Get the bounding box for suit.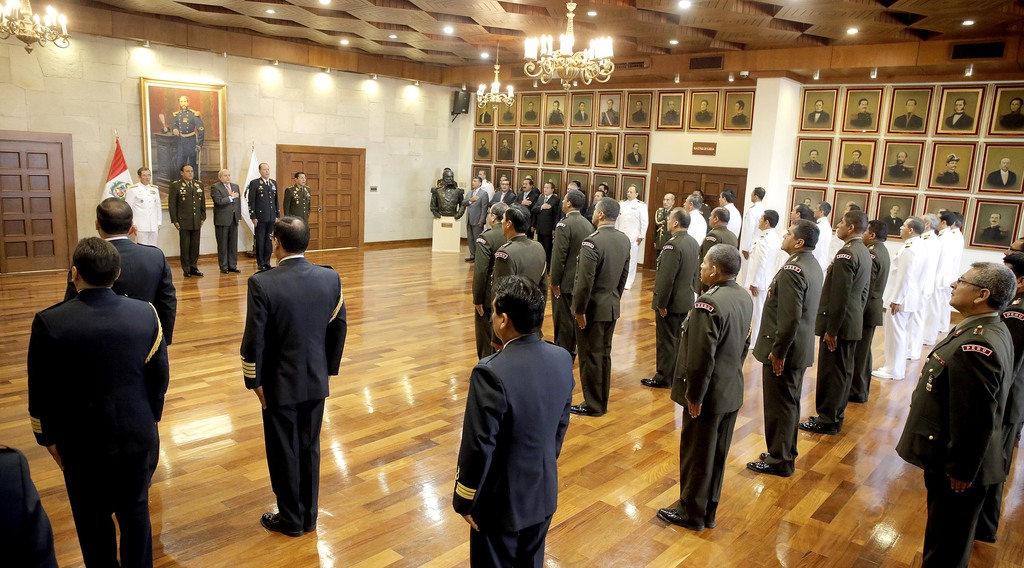
{"left": 518, "top": 188, "right": 540, "bottom": 212}.
